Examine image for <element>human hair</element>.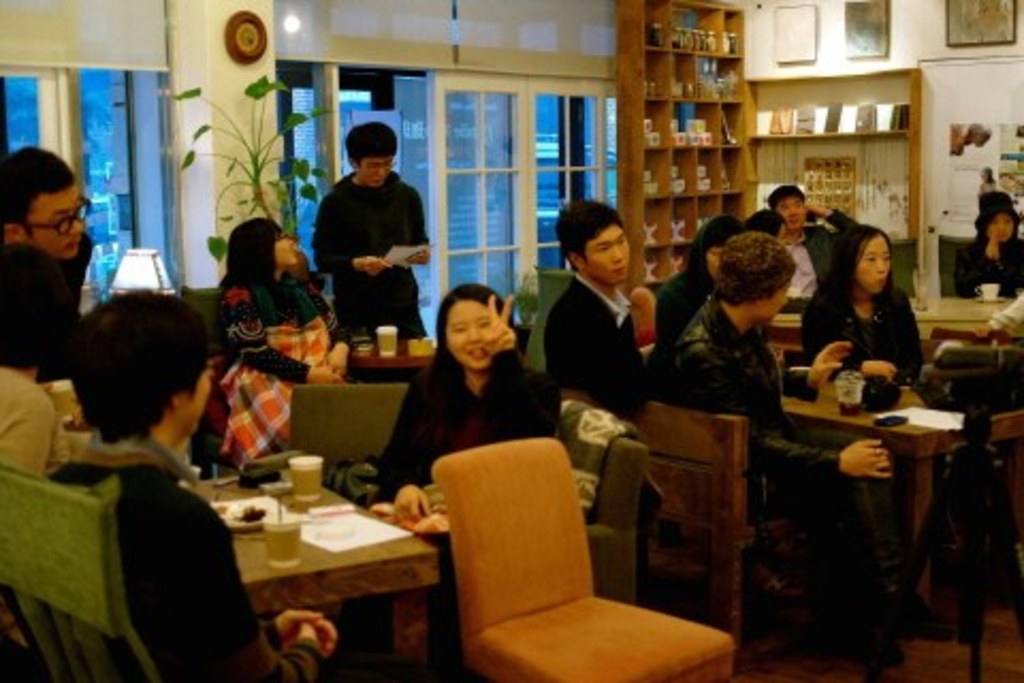
Examination result: l=826, t=226, r=900, b=339.
